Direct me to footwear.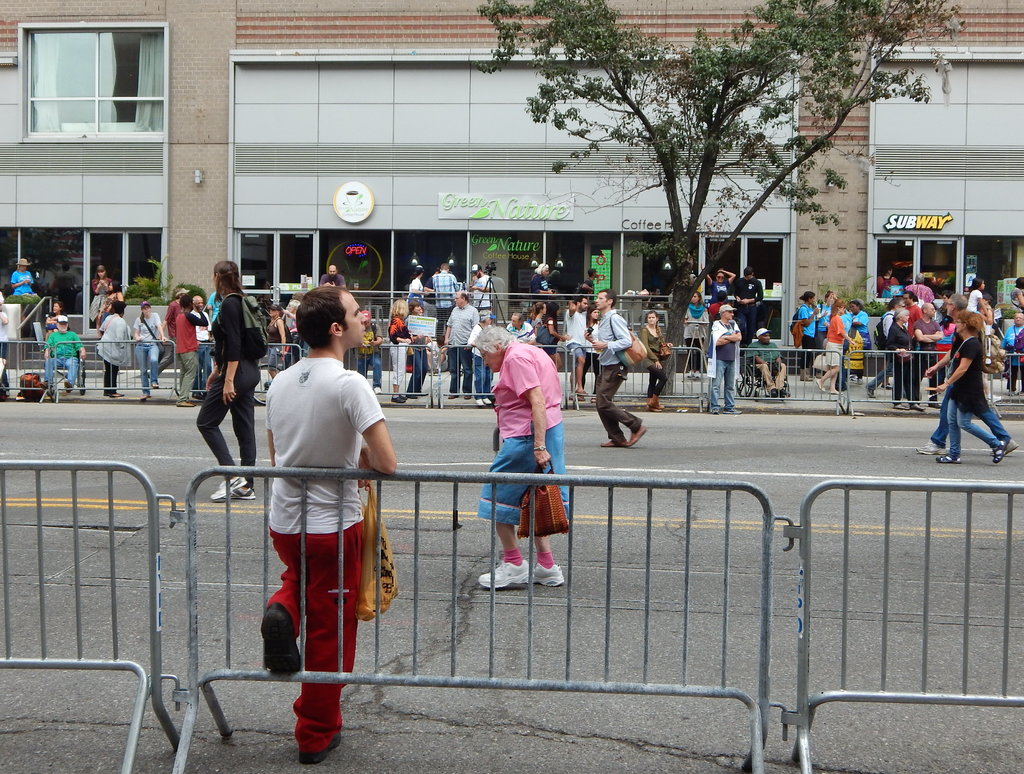
Direction: [x1=474, y1=558, x2=538, y2=586].
